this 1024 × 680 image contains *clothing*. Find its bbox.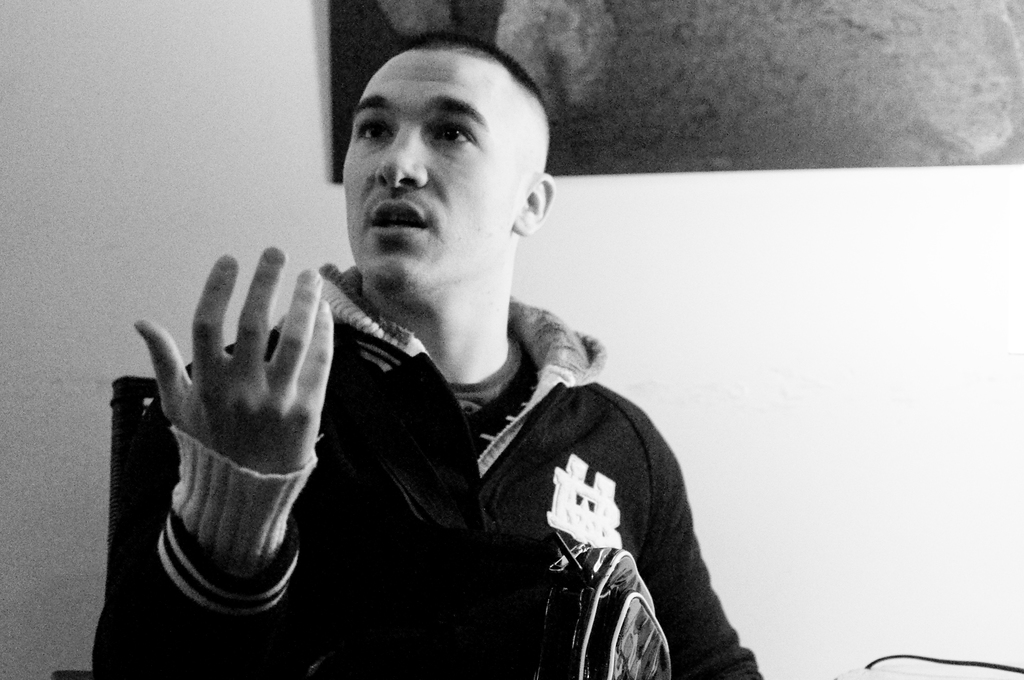
detection(239, 250, 710, 674).
